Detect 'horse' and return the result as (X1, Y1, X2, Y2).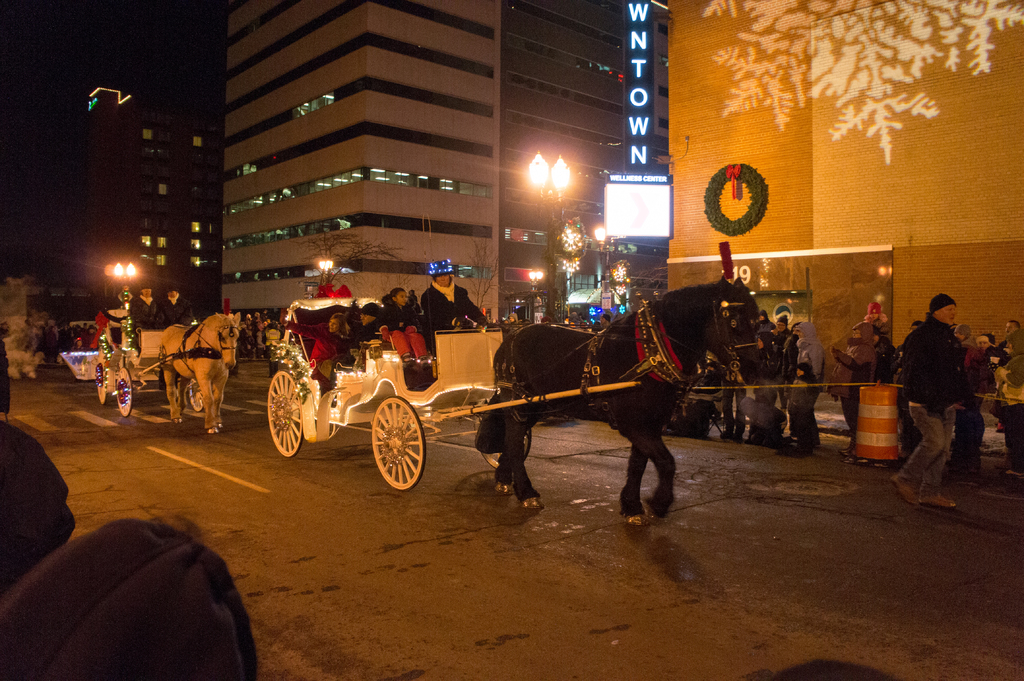
(490, 275, 767, 527).
